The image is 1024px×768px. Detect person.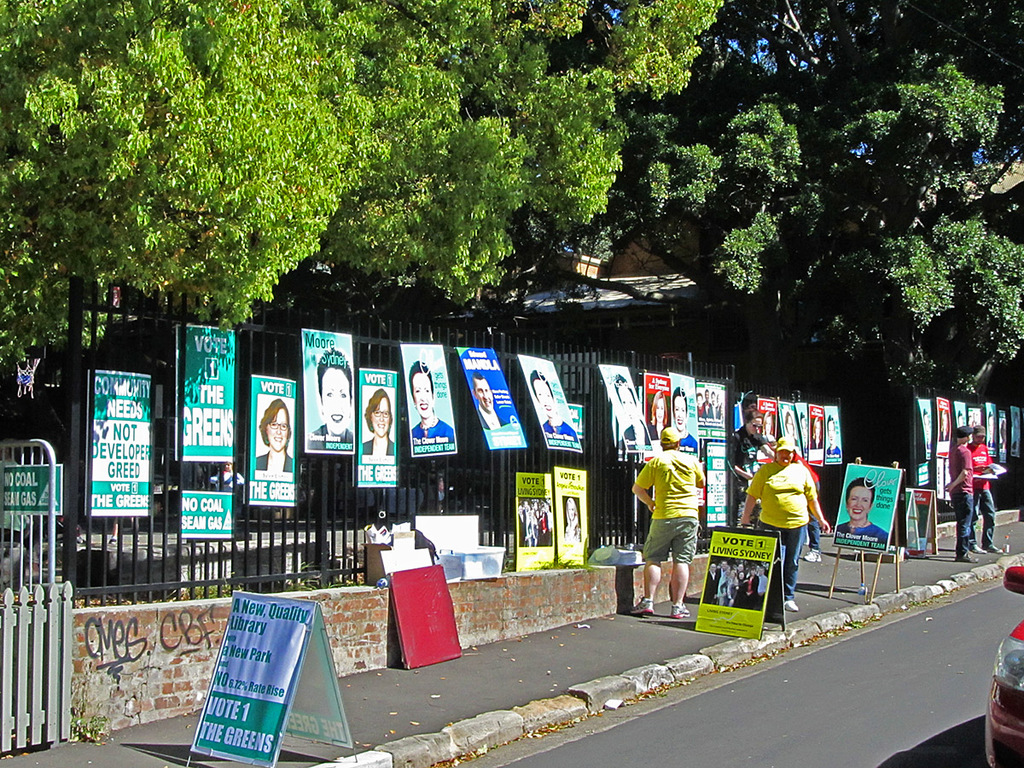
Detection: 937:420:984:560.
